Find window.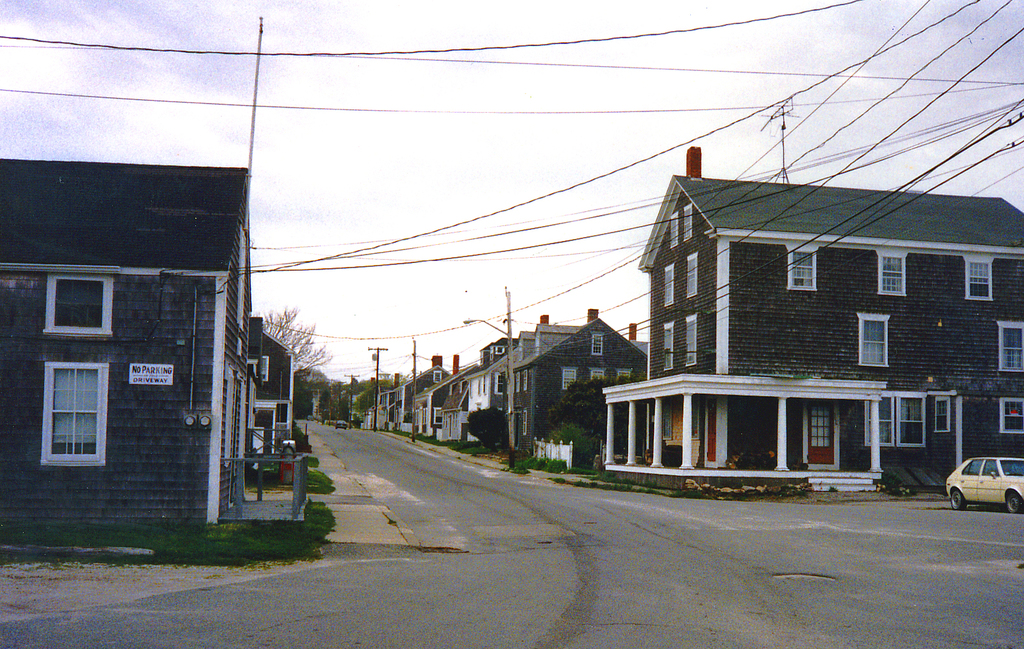
select_region(41, 275, 111, 339).
